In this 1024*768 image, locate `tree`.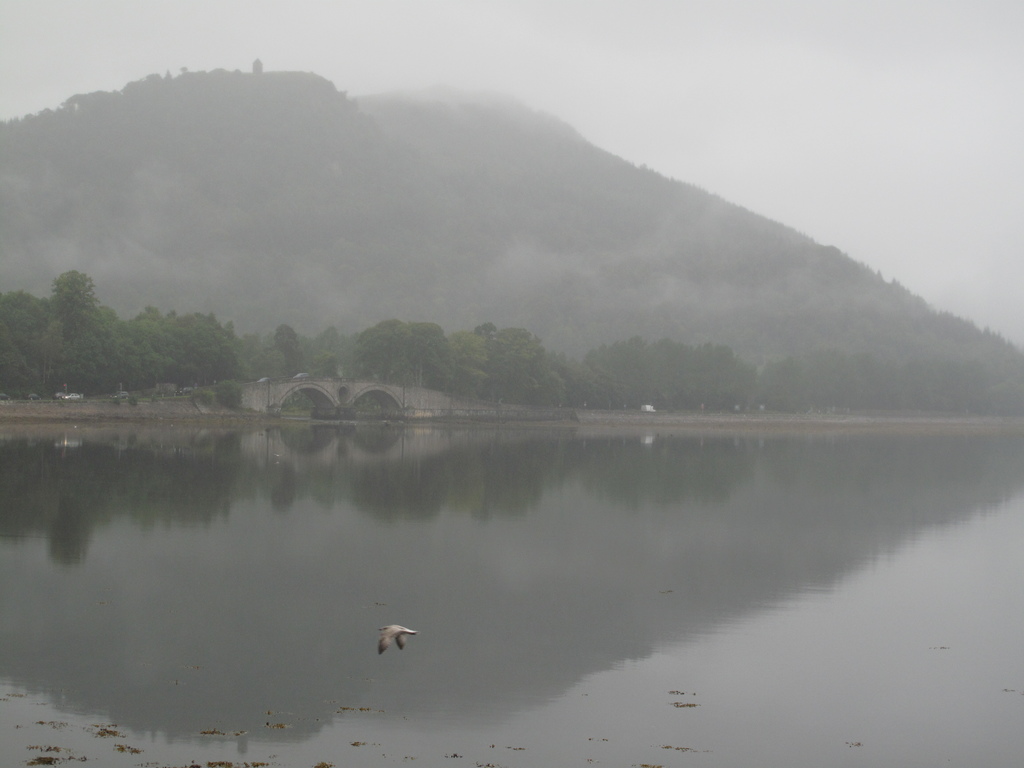
Bounding box: x1=425 y1=328 x2=504 y2=396.
